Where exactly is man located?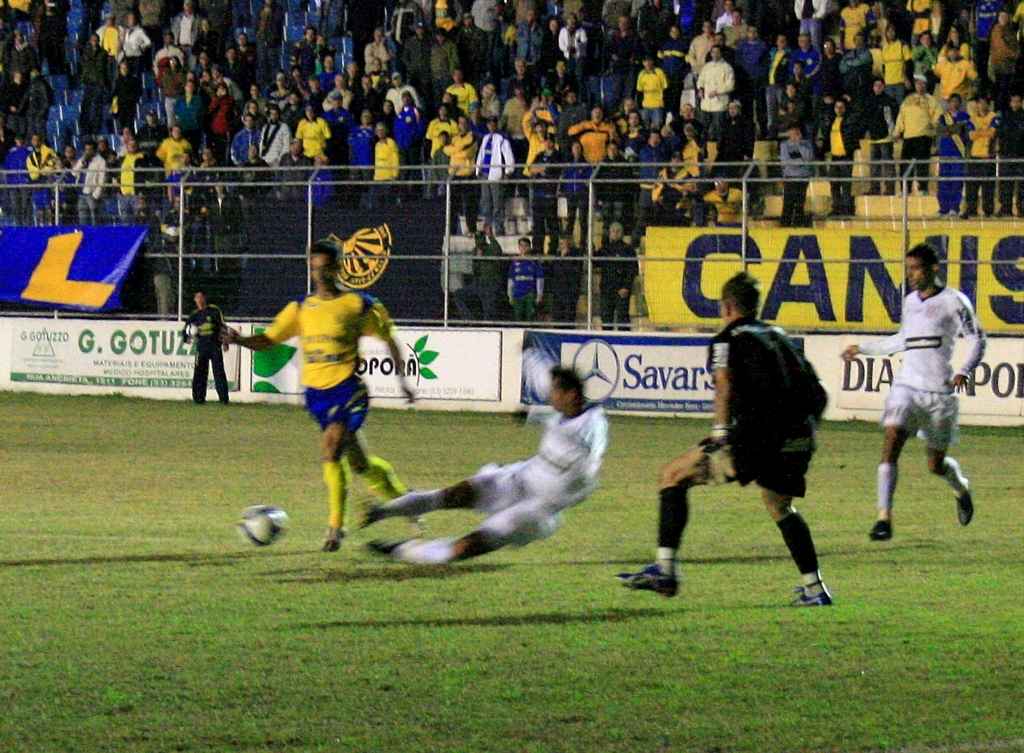
Its bounding box is <box>110,137,152,227</box>.
